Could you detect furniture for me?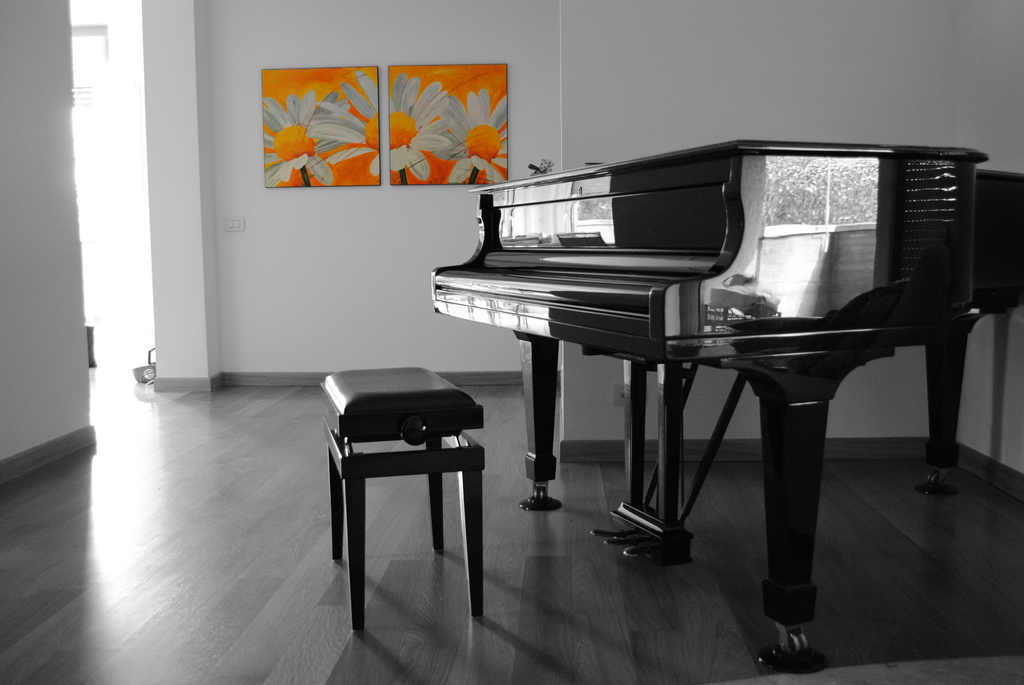
Detection result: (321, 367, 486, 632).
